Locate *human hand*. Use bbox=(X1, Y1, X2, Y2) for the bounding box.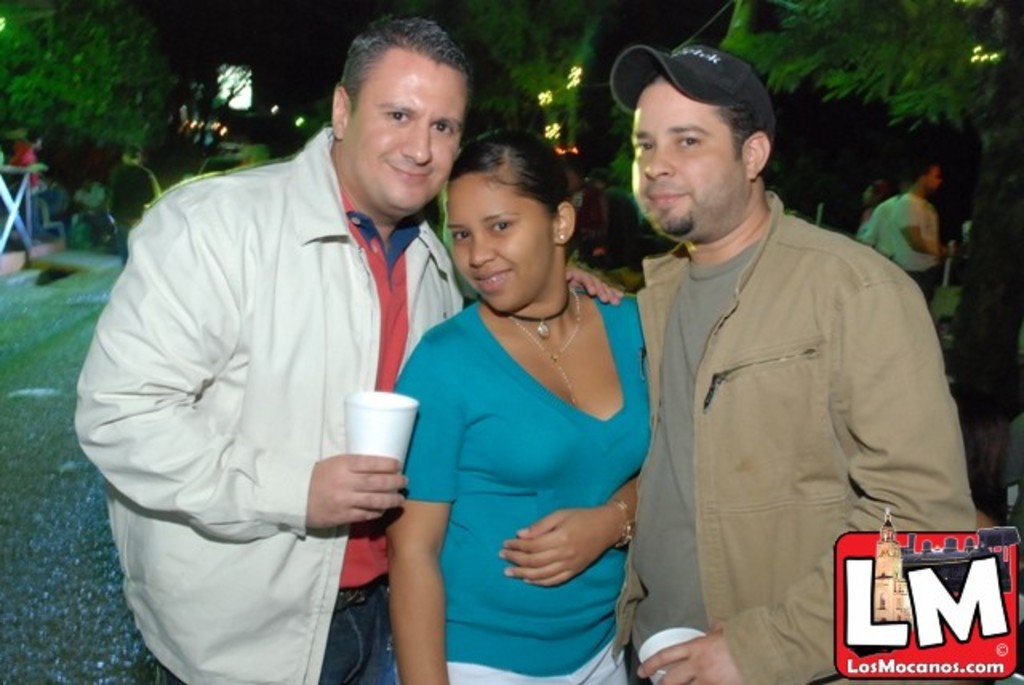
bbox=(562, 258, 629, 310).
